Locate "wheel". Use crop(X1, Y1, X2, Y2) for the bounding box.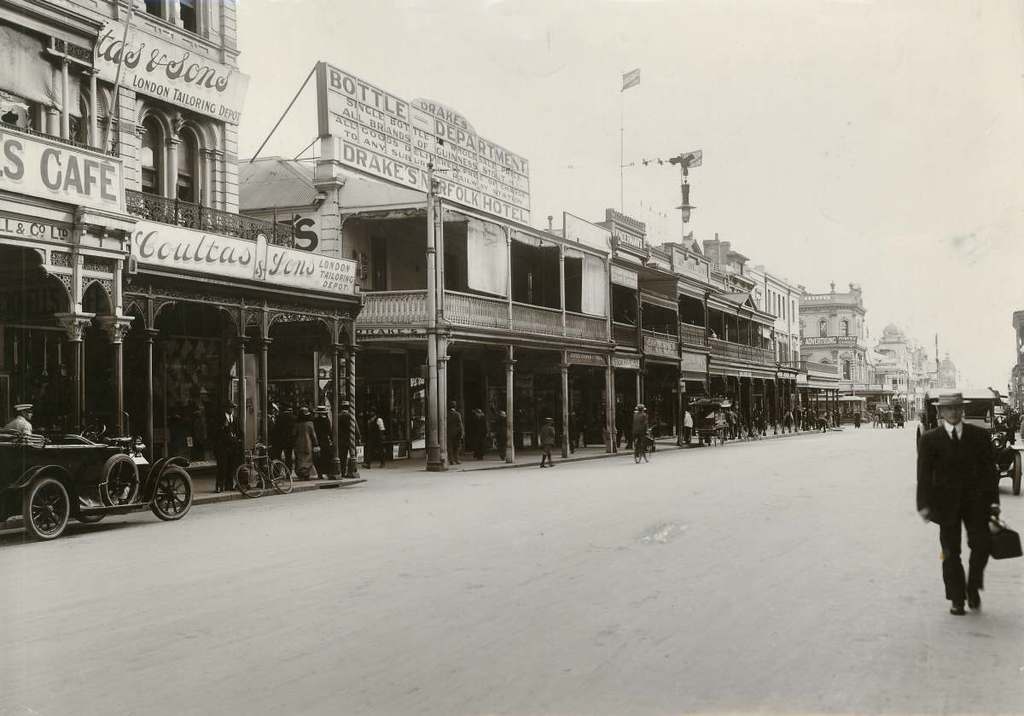
crop(102, 457, 137, 505).
